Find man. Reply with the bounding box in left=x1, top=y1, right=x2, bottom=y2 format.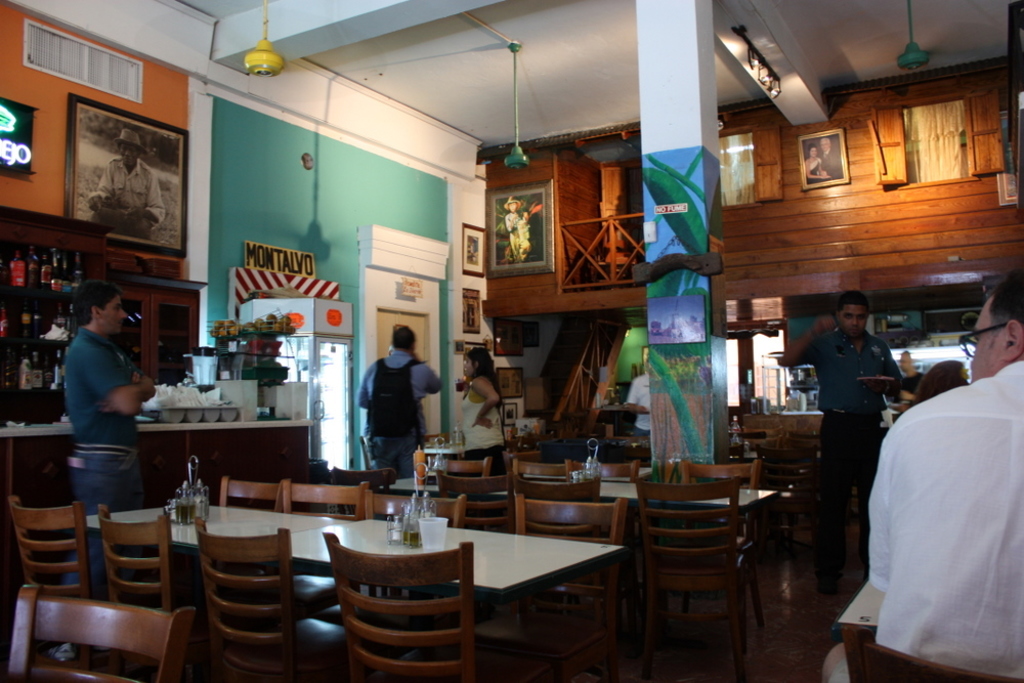
left=617, top=362, right=657, bottom=447.
